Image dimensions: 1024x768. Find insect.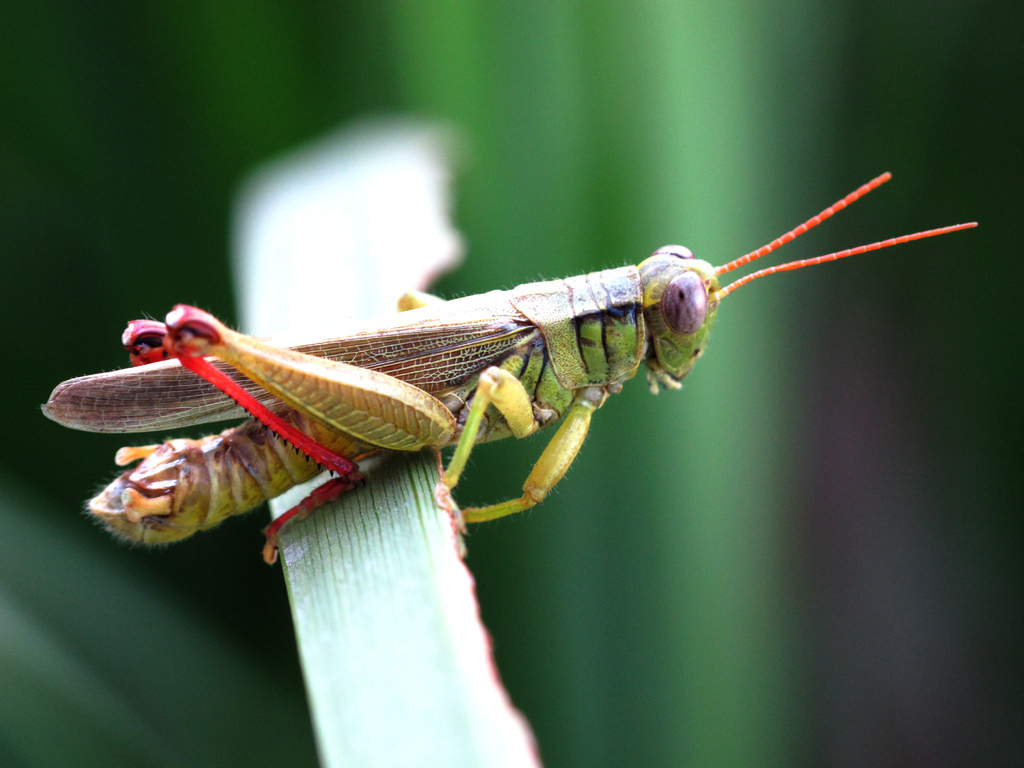
{"left": 44, "top": 169, "right": 980, "bottom": 559}.
